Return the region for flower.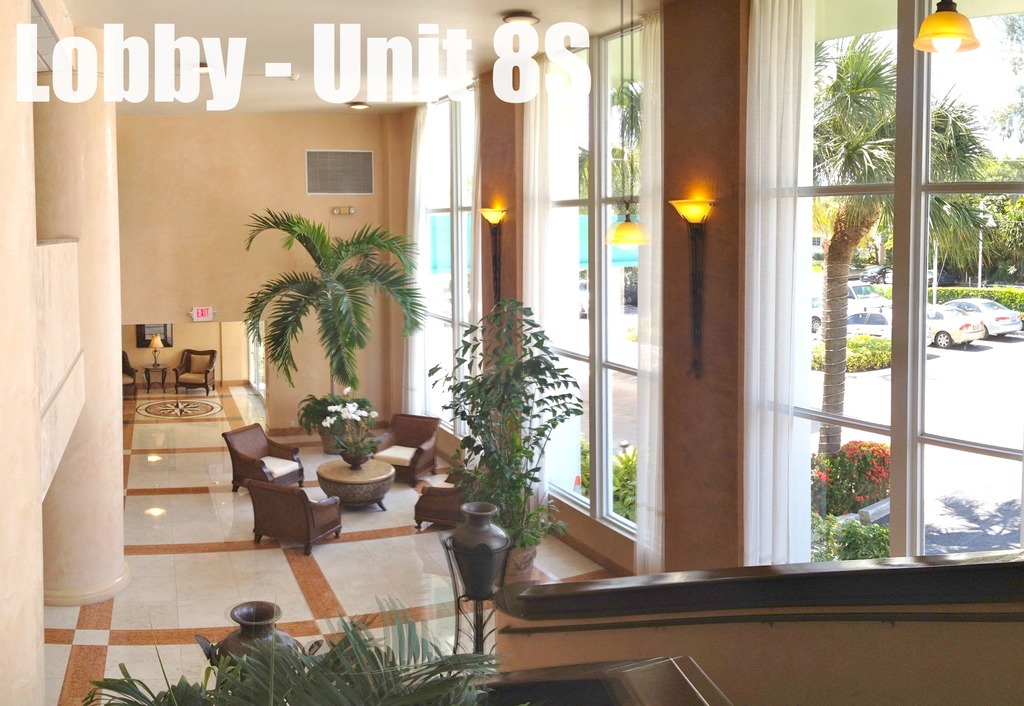
crop(835, 453, 838, 456).
